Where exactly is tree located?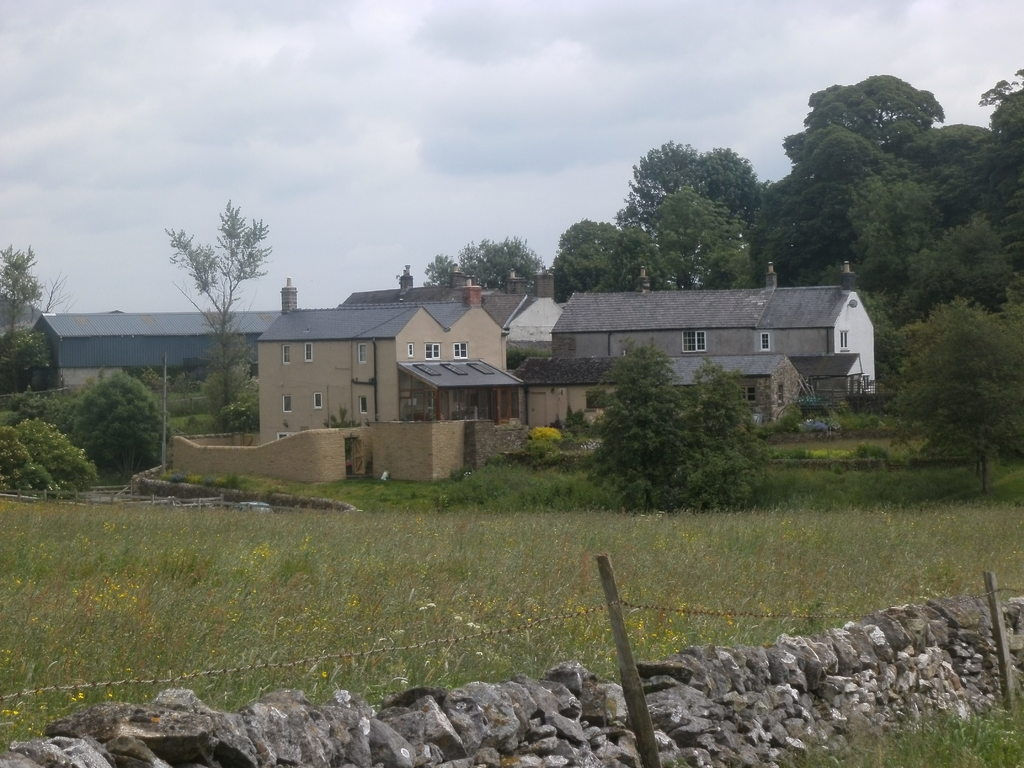
Its bounding box is box(186, 305, 271, 435).
